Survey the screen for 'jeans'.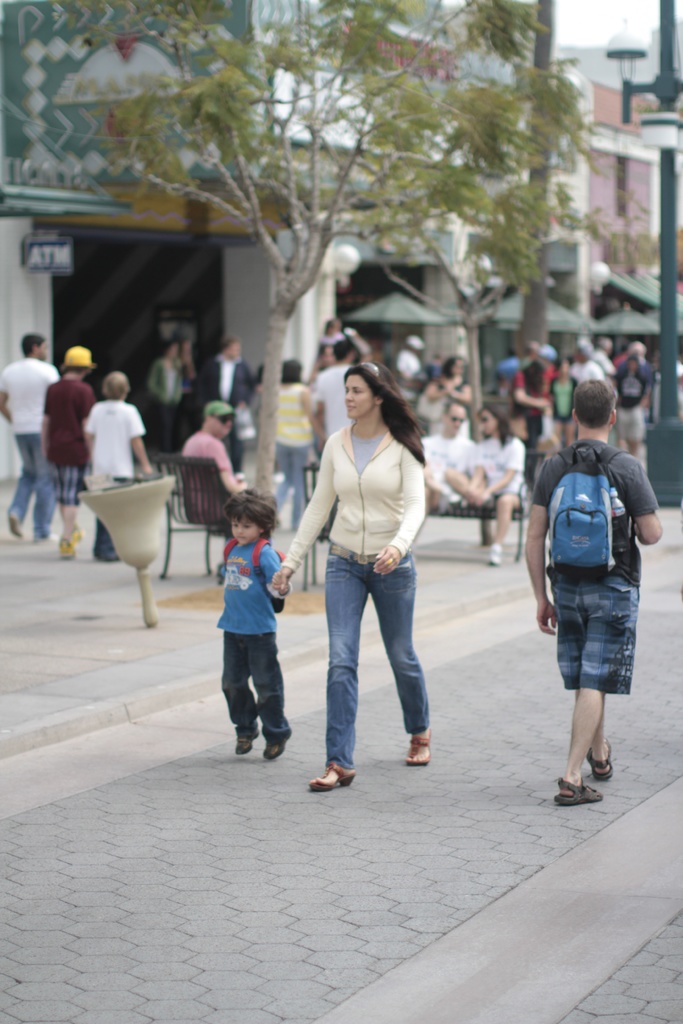
Survey found: bbox=(225, 633, 292, 741).
